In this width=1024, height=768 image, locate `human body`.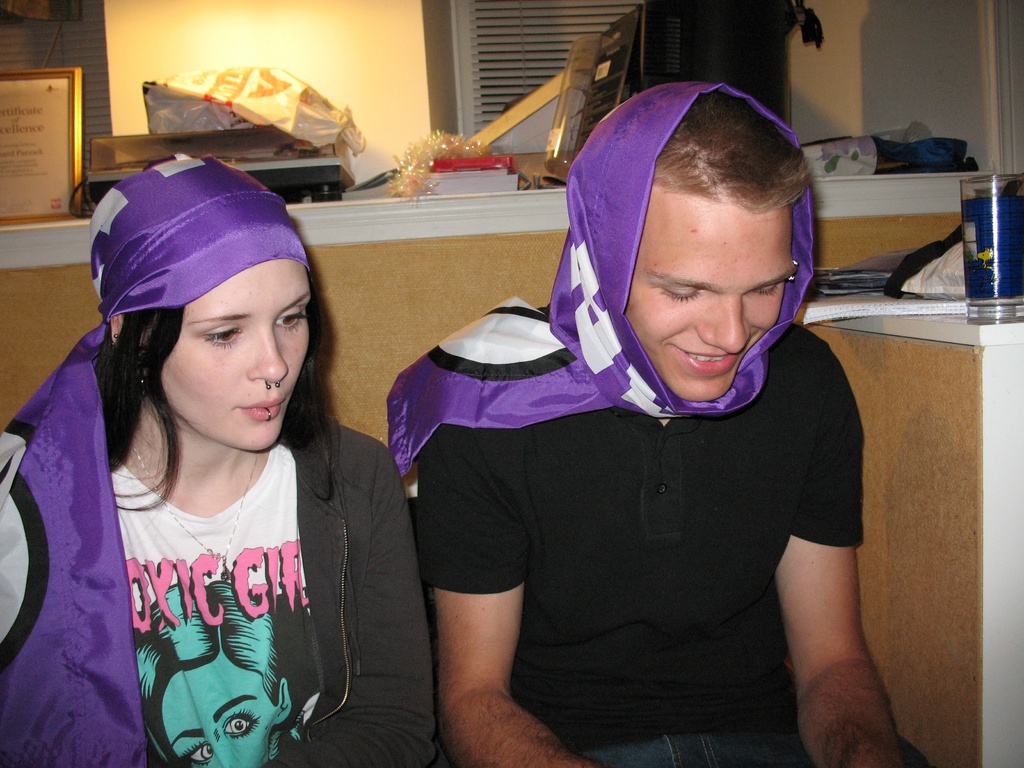
Bounding box: 0:324:445:767.
